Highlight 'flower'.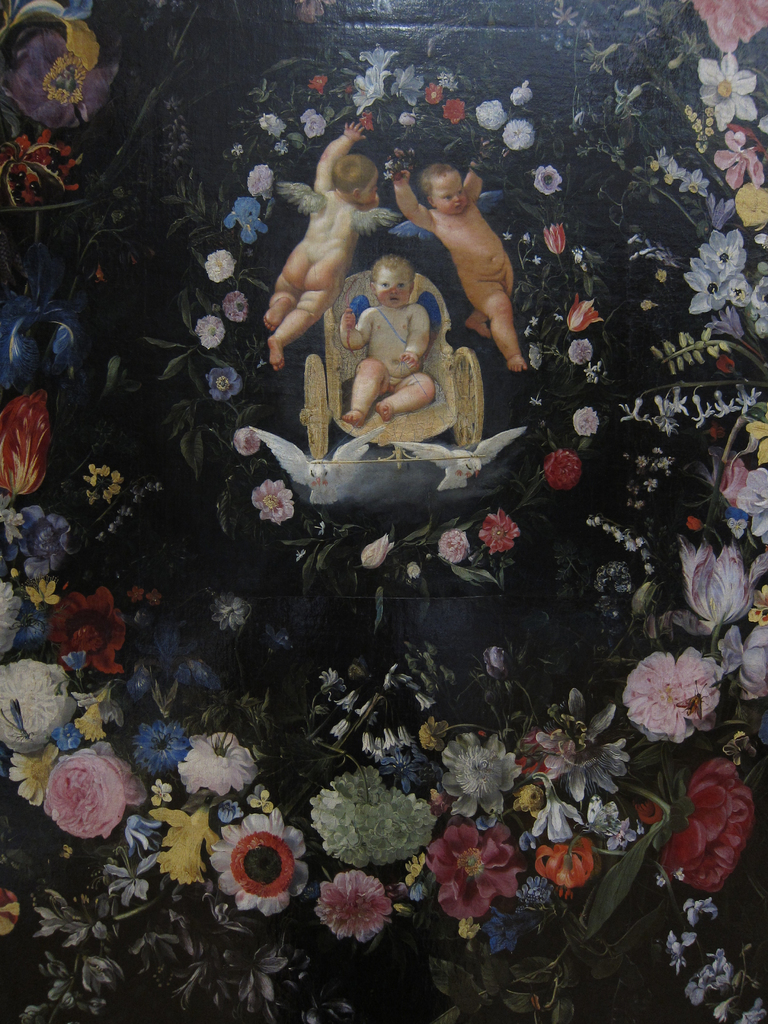
Highlighted region: x1=310, y1=863, x2=401, y2=952.
